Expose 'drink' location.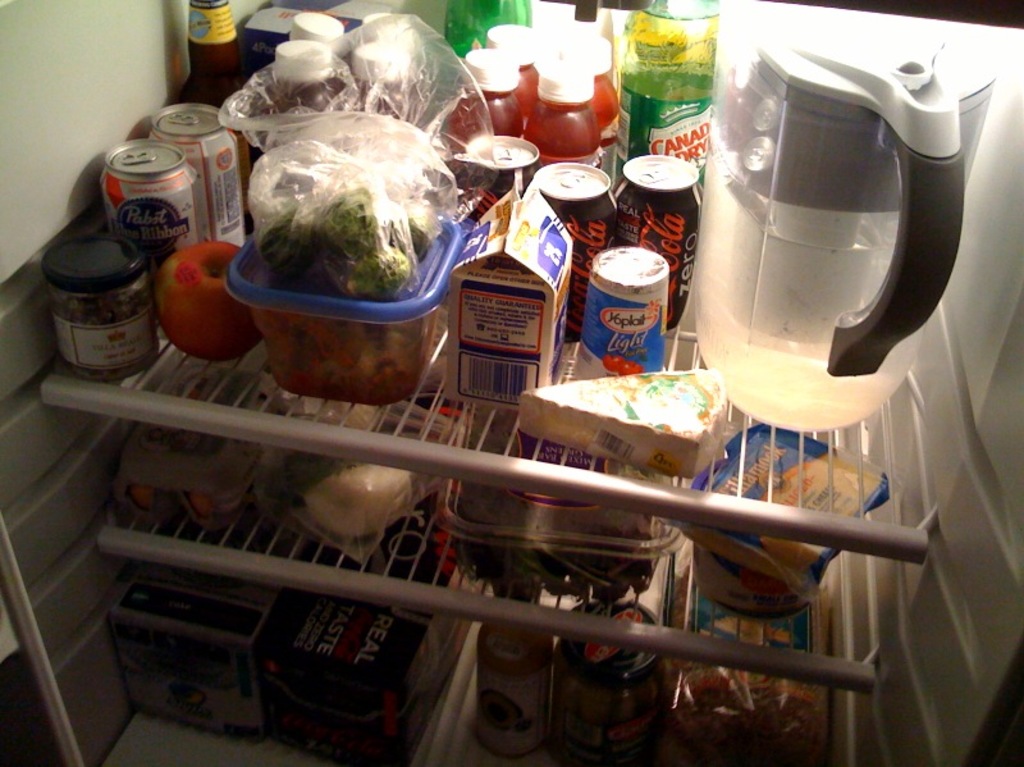
Exposed at select_region(588, 227, 675, 347).
